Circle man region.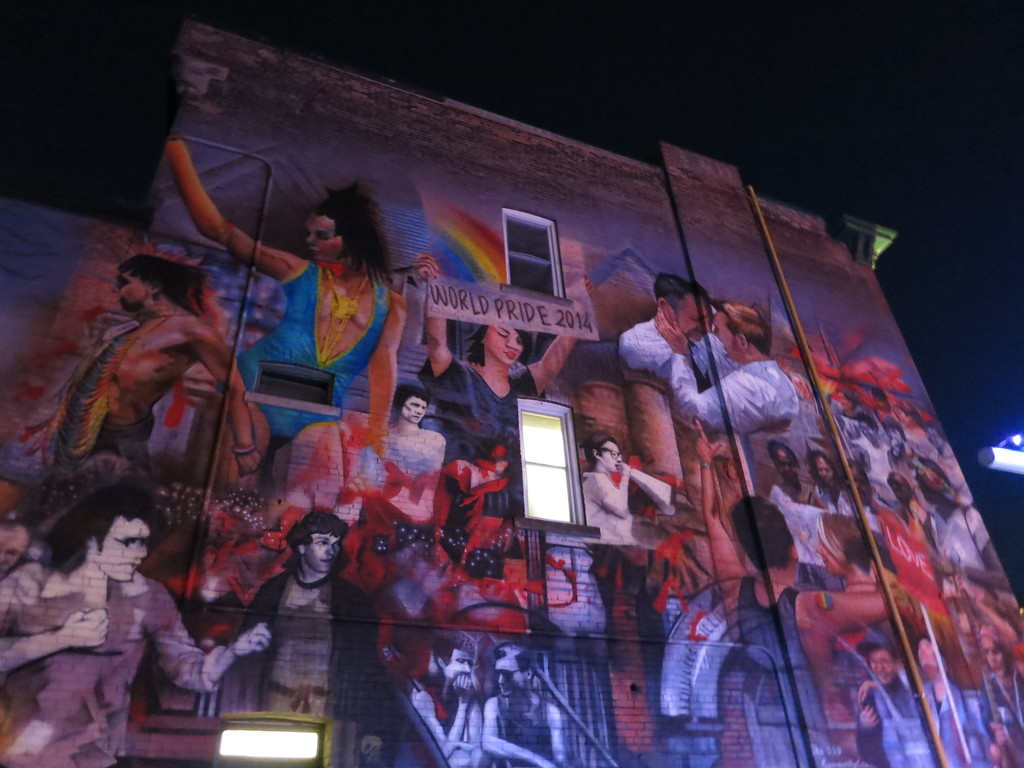
Region: (692,419,890,767).
